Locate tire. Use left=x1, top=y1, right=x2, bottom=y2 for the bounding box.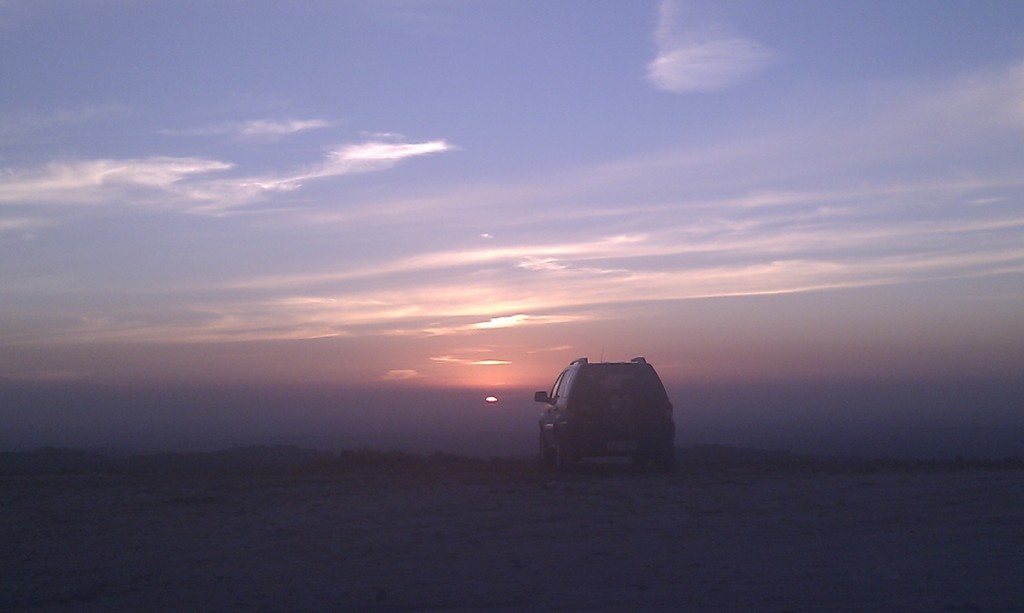
left=659, top=451, right=673, bottom=464.
